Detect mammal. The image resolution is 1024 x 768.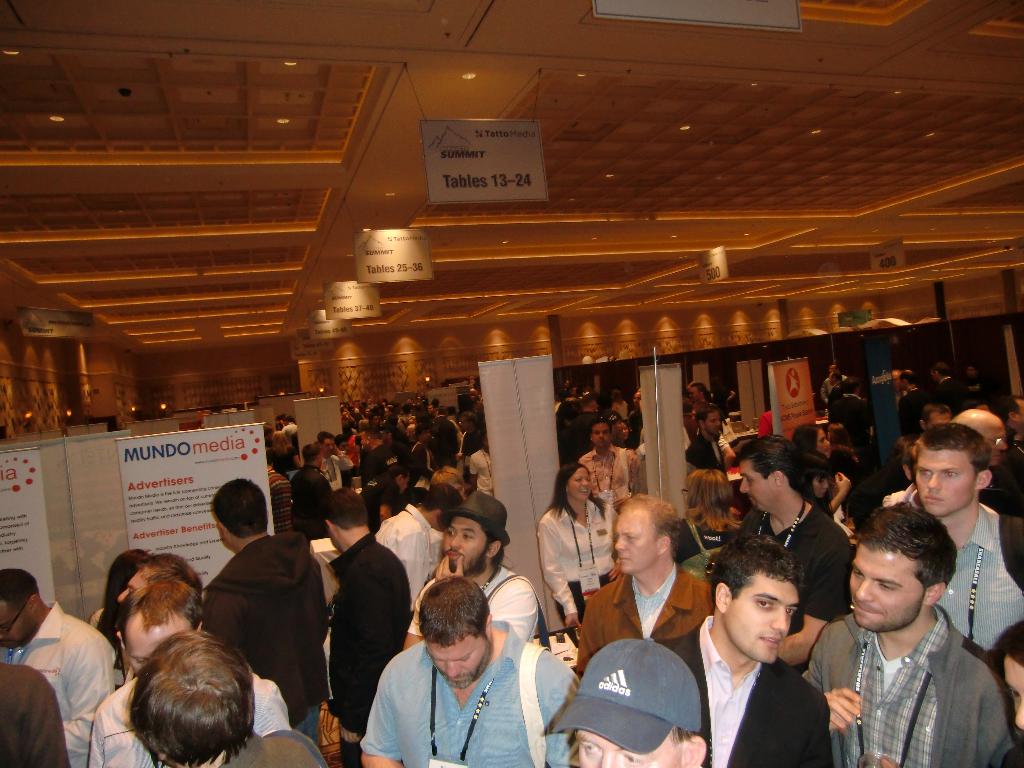
(570, 383, 582, 391).
